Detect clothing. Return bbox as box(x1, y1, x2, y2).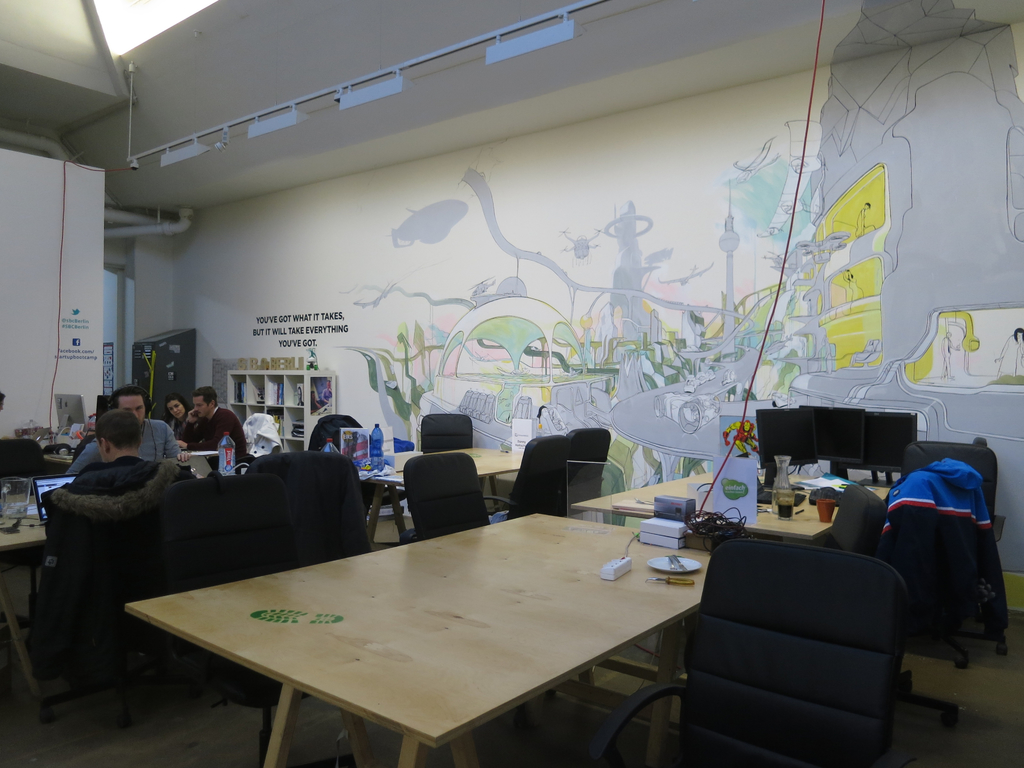
box(65, 414, 179, 467).
